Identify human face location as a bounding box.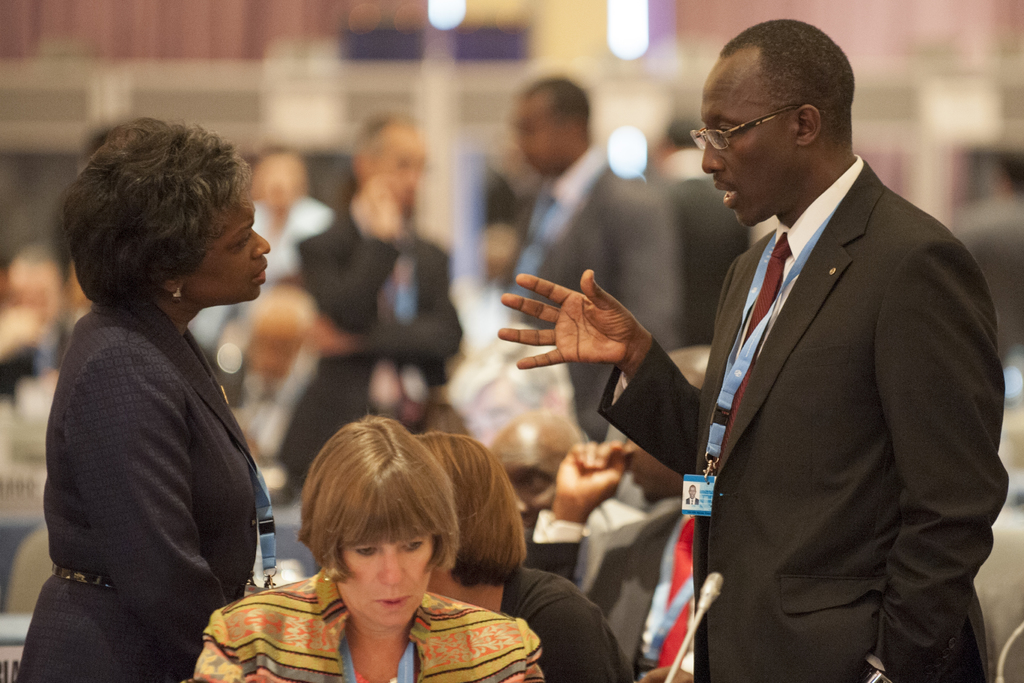
l=341, t=537, r=436, b=630.
